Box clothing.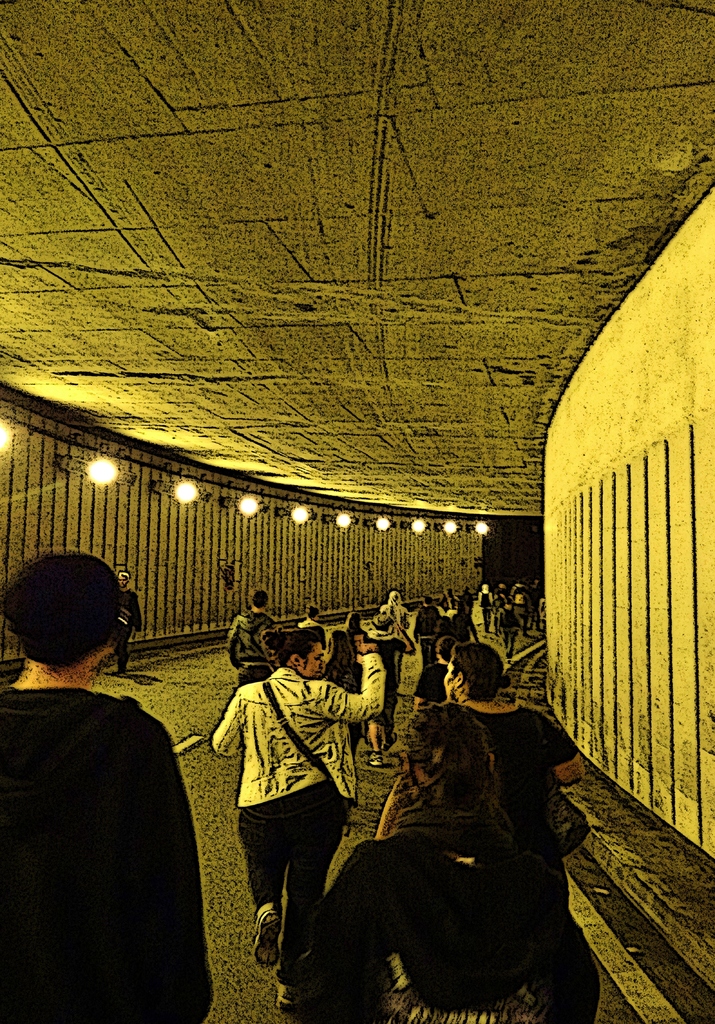
[x1=479, y1=588, x2=490, y2=632].
